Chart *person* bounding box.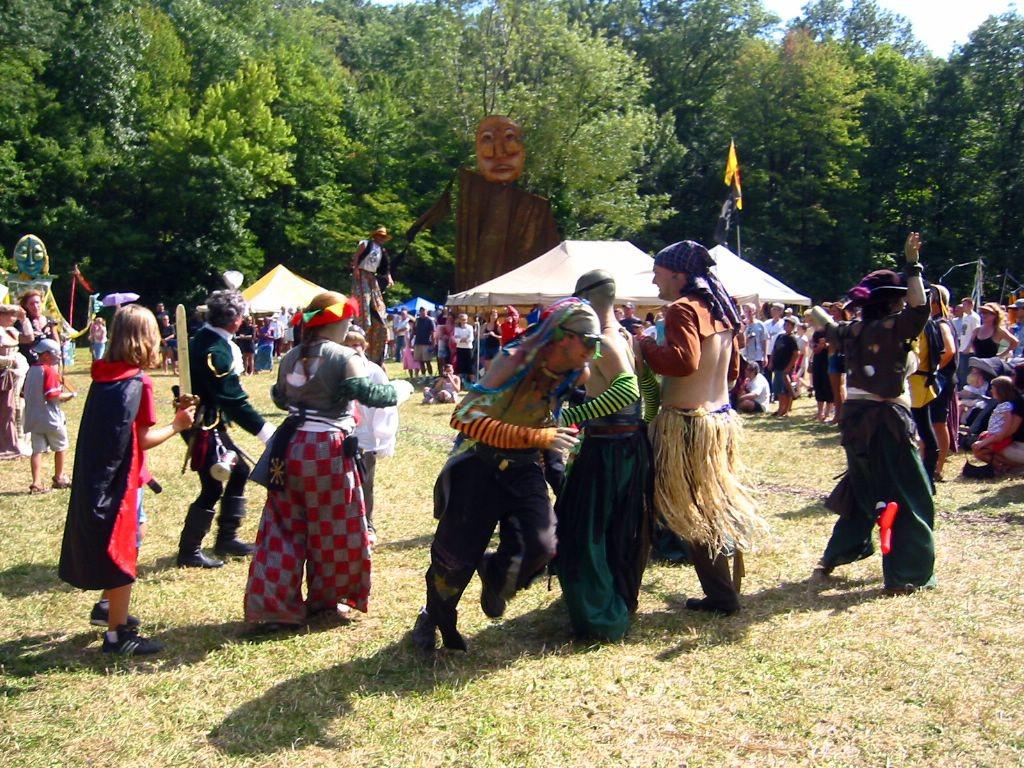
Charted: region(811, 235, 940, 607).
